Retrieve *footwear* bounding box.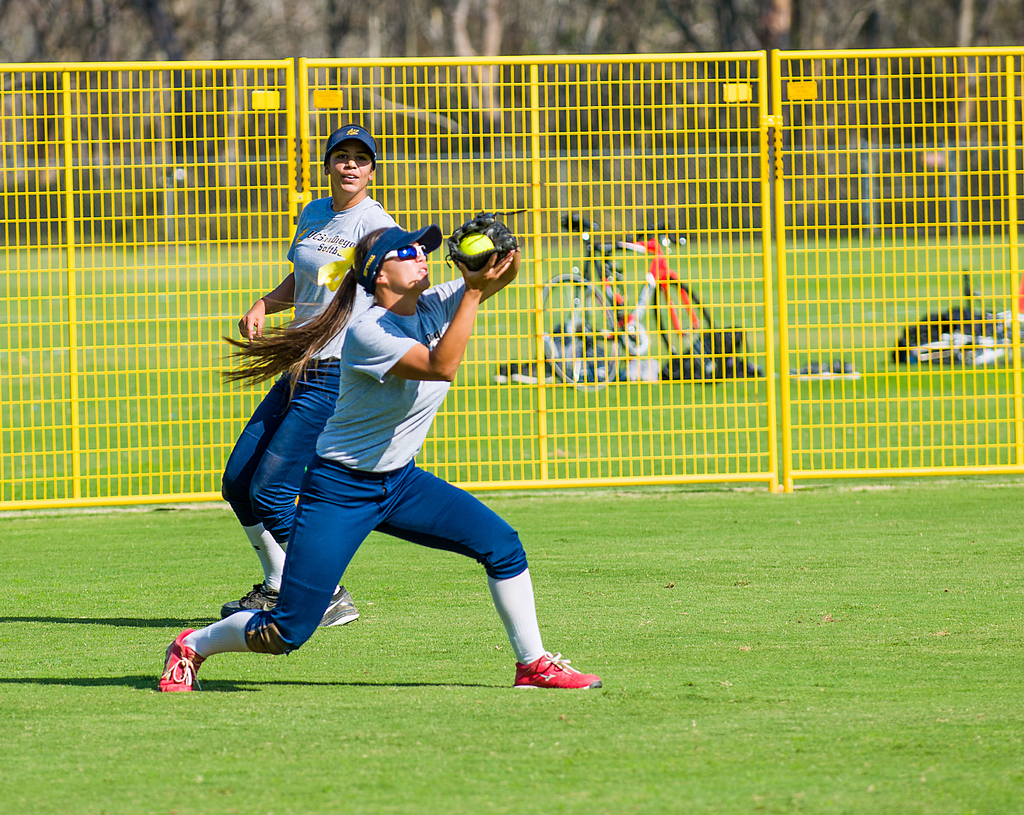
Bounding box: (321,587,359,625).
